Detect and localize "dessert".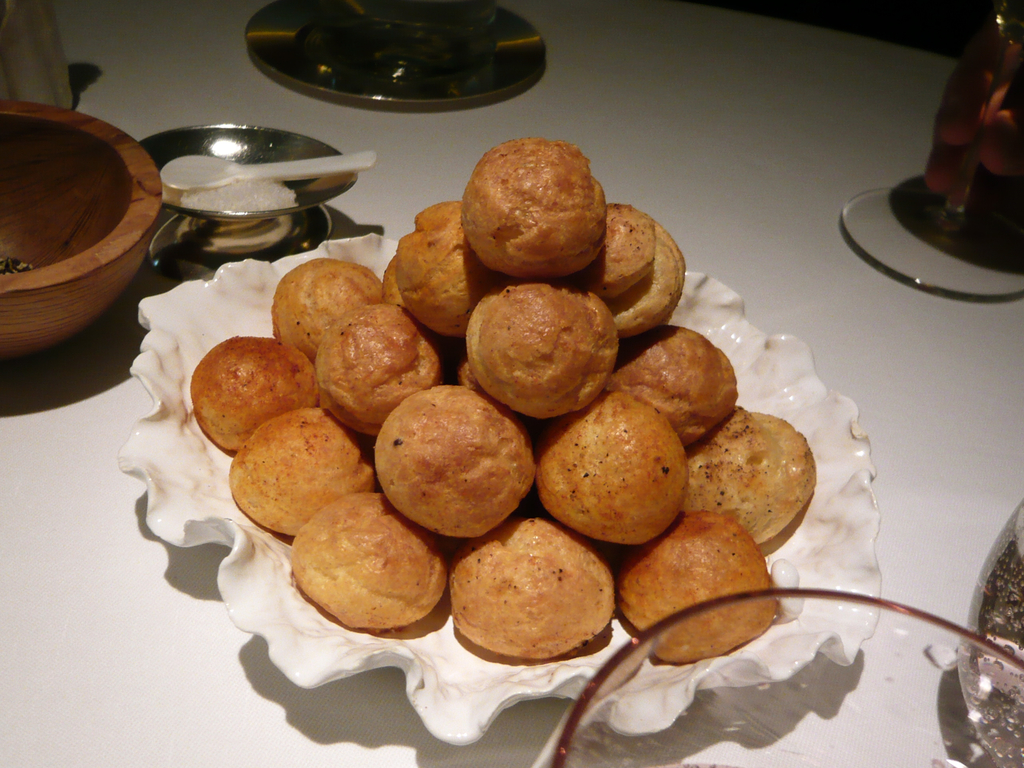
Localized at (286,502,445,632).
